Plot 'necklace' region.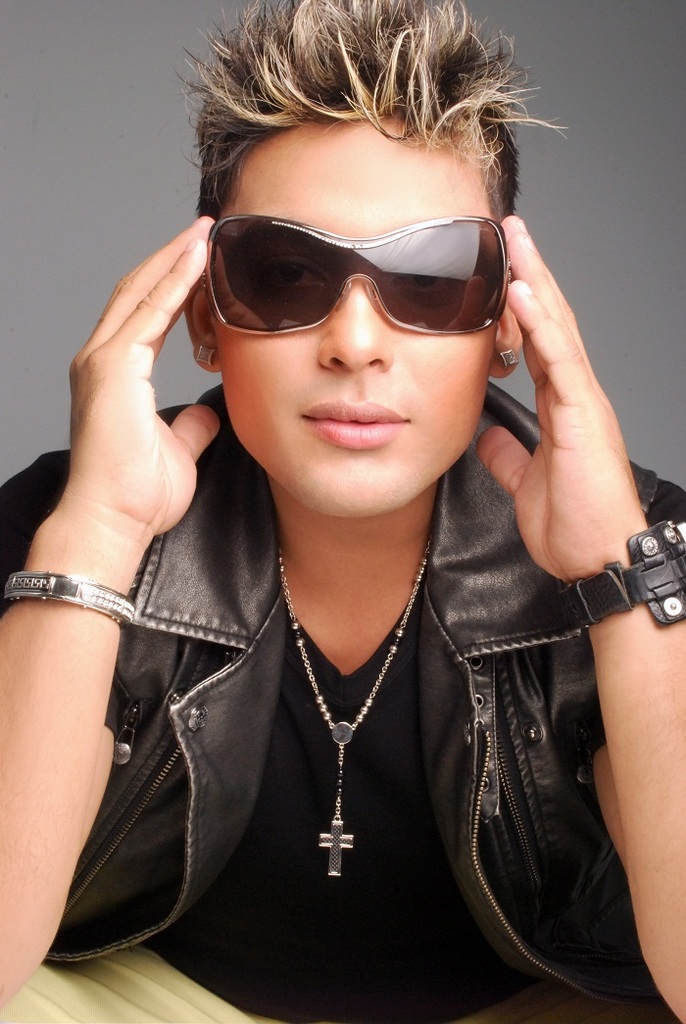
Plotted at bbox=[272, 463, 431, 918].
